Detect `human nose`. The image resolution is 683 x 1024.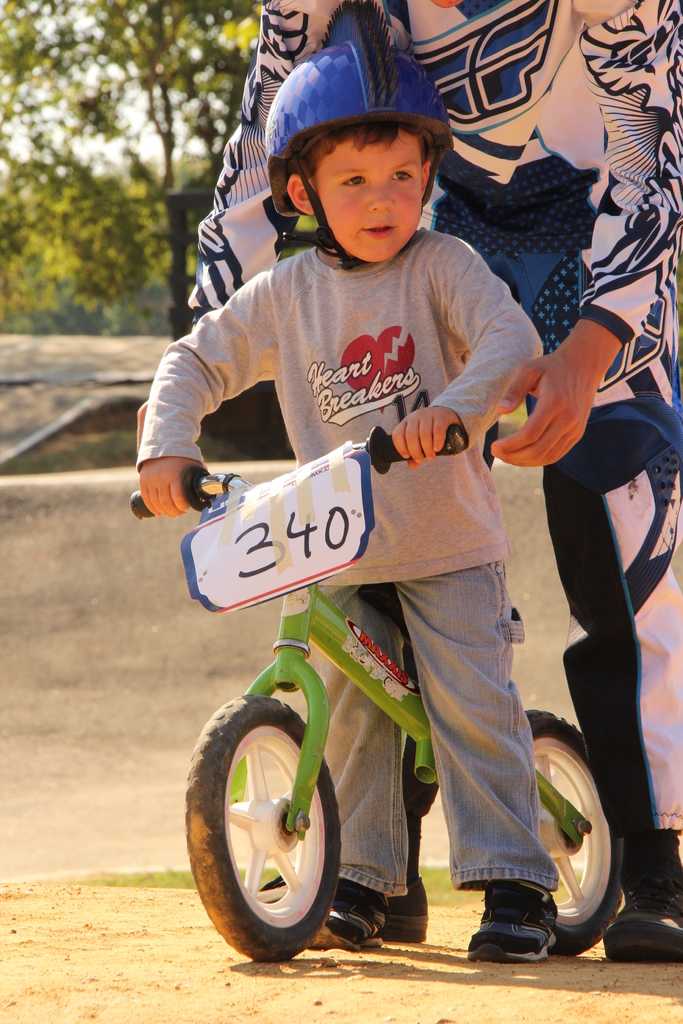
bbox(367, 179, 395, 212).
